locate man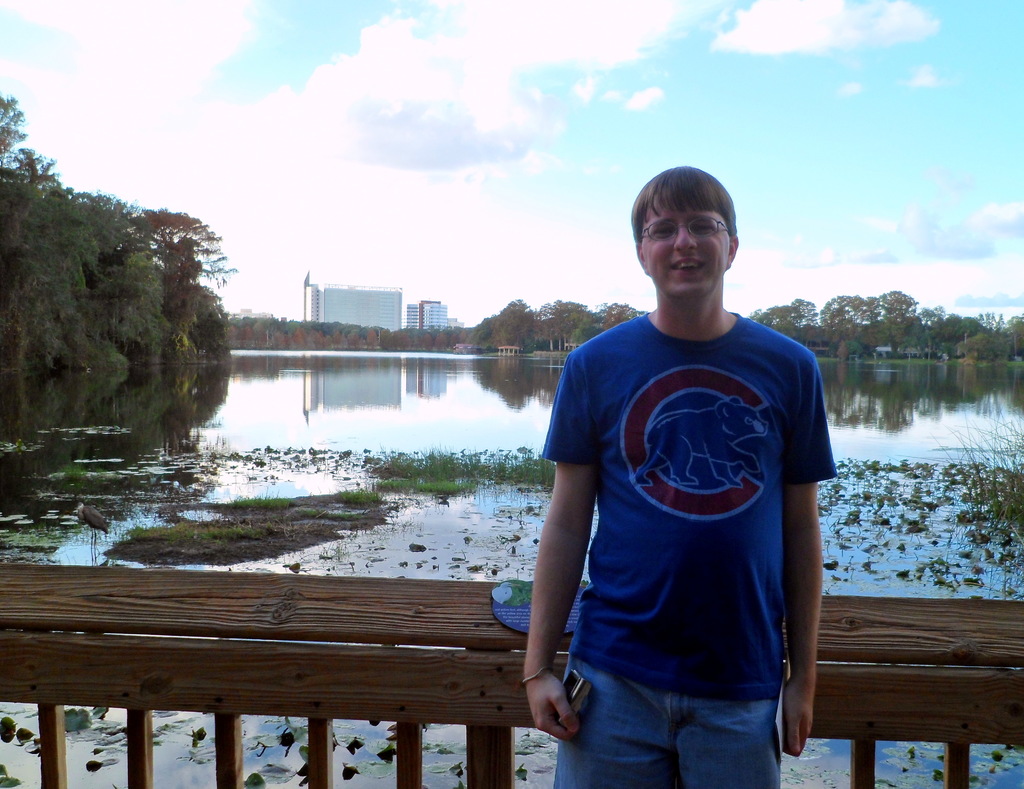
select_region(521, 156, 831, 788)
